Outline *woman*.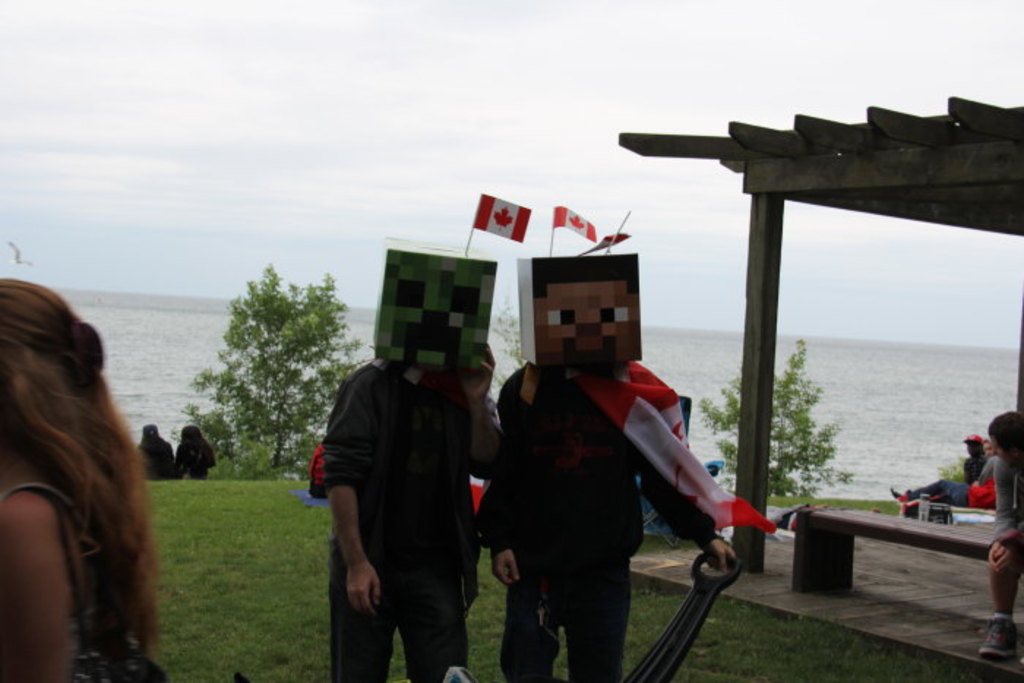
Outline: bbox=(0, 271, 165, 680).
